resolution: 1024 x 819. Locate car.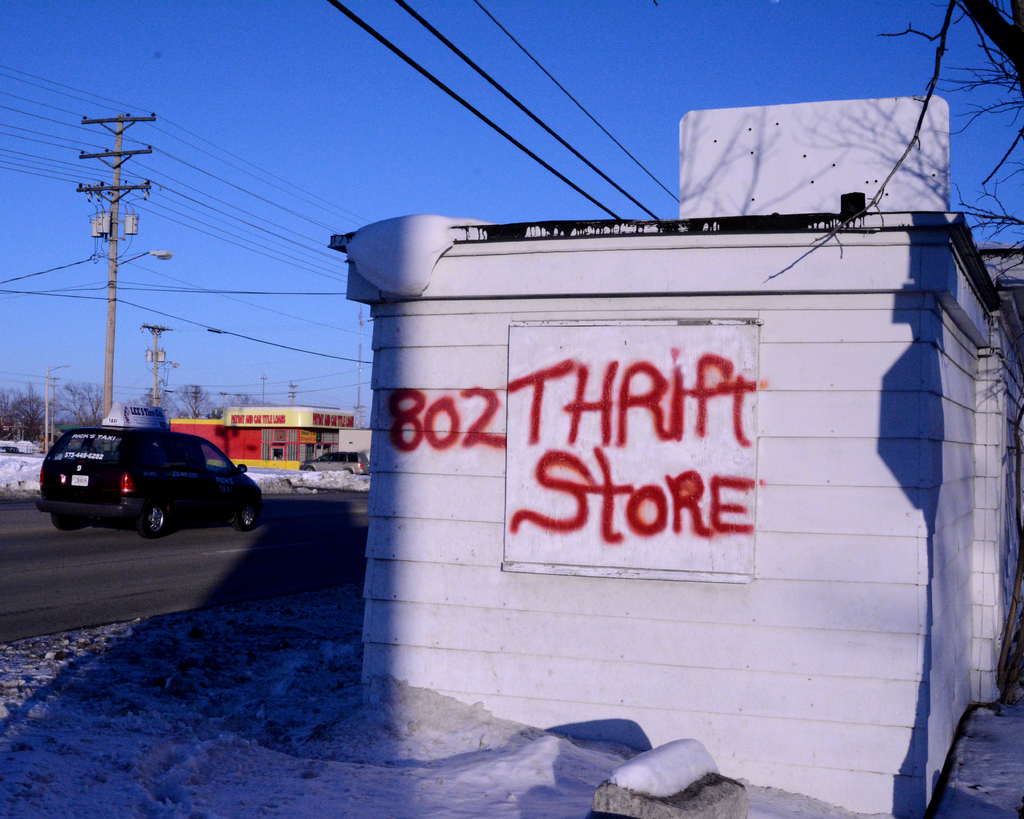
[38, 425, 261, 532].
